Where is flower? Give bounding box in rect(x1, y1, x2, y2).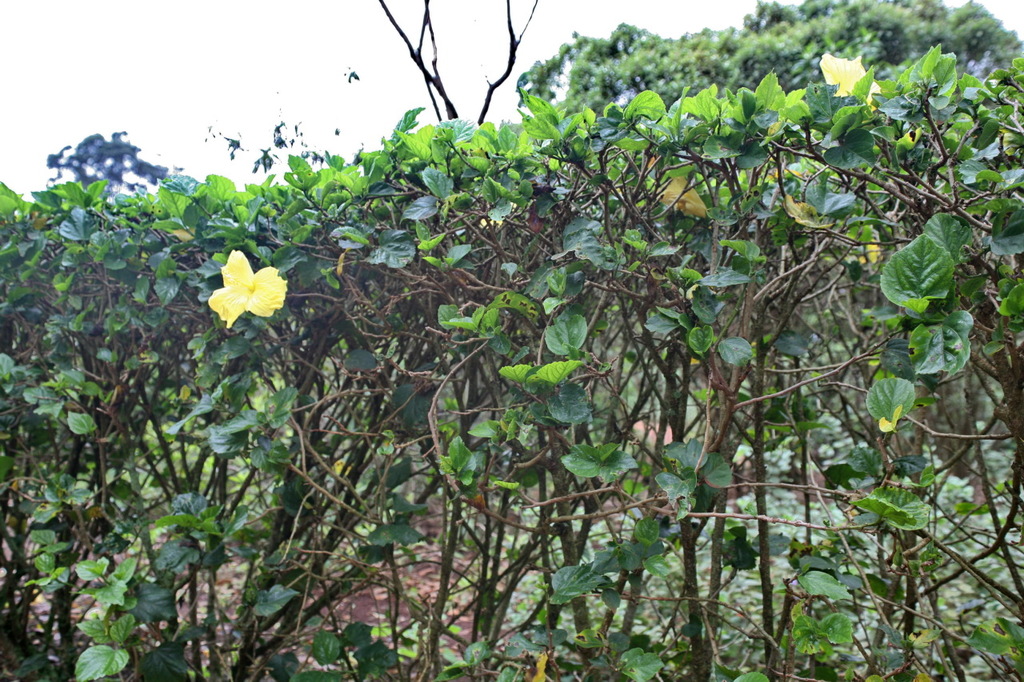
rect(822, 50, 882, 111).
